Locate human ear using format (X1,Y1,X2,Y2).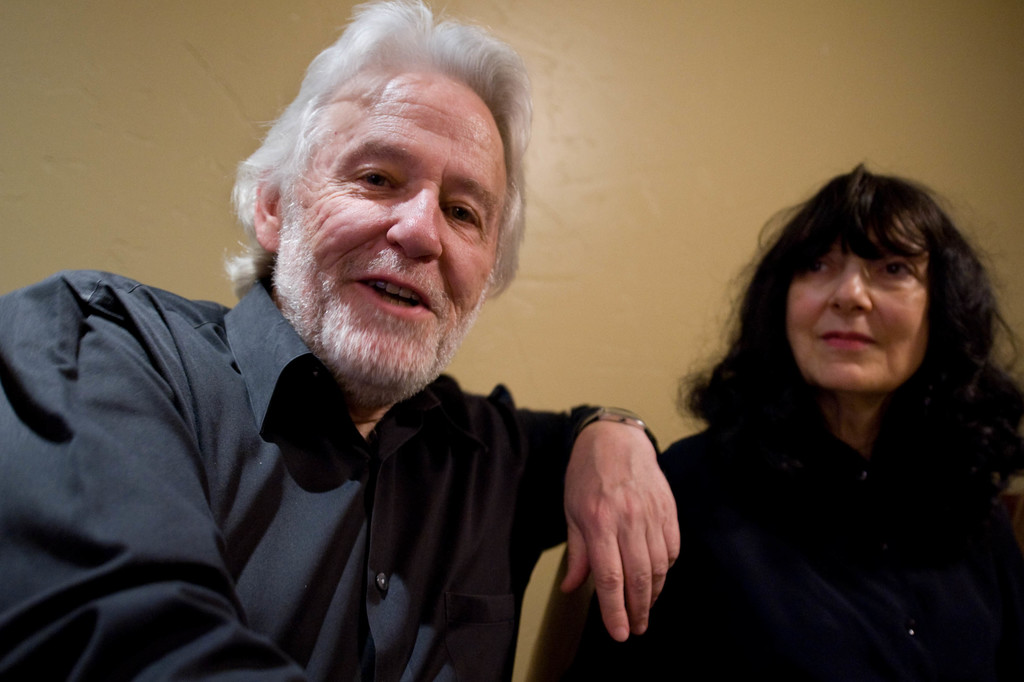
(255,173,282,252).
